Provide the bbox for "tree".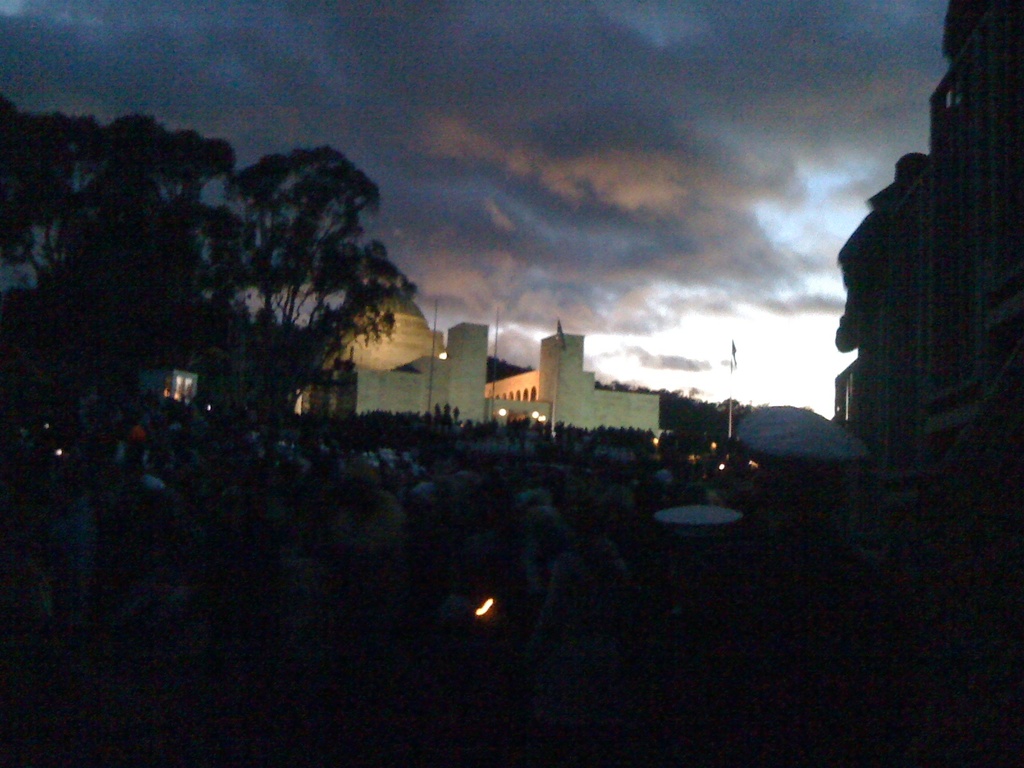
region(0, 114, 247, 459).
